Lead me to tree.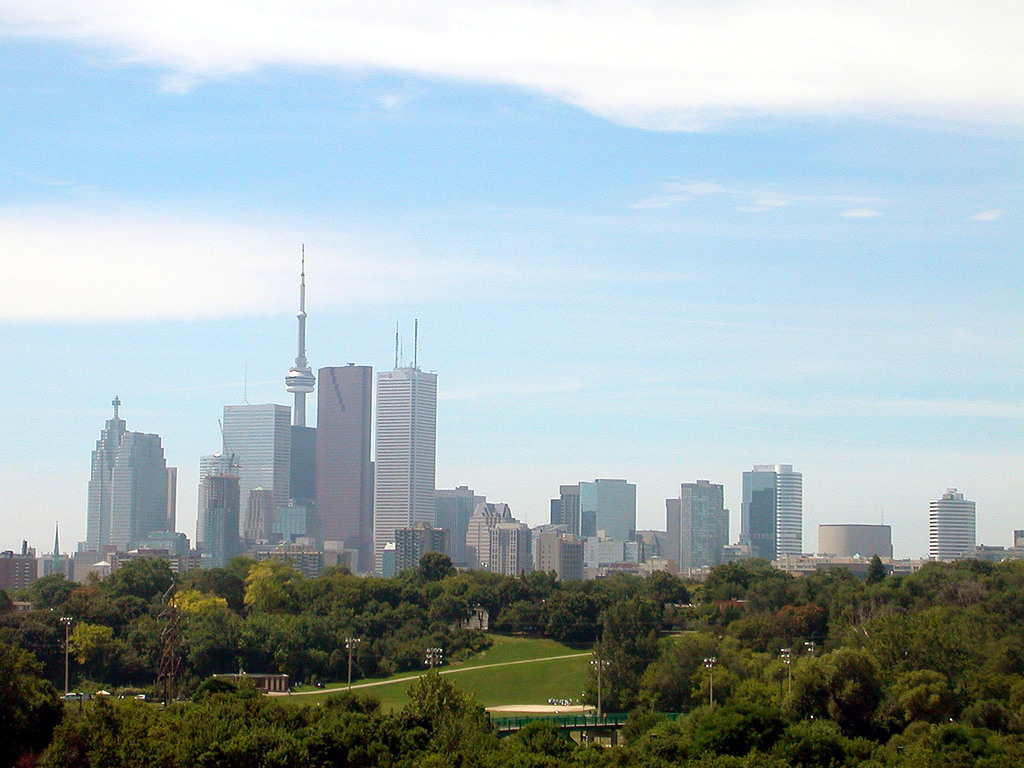
Lead to Rect(742, 603, 826, 662).
